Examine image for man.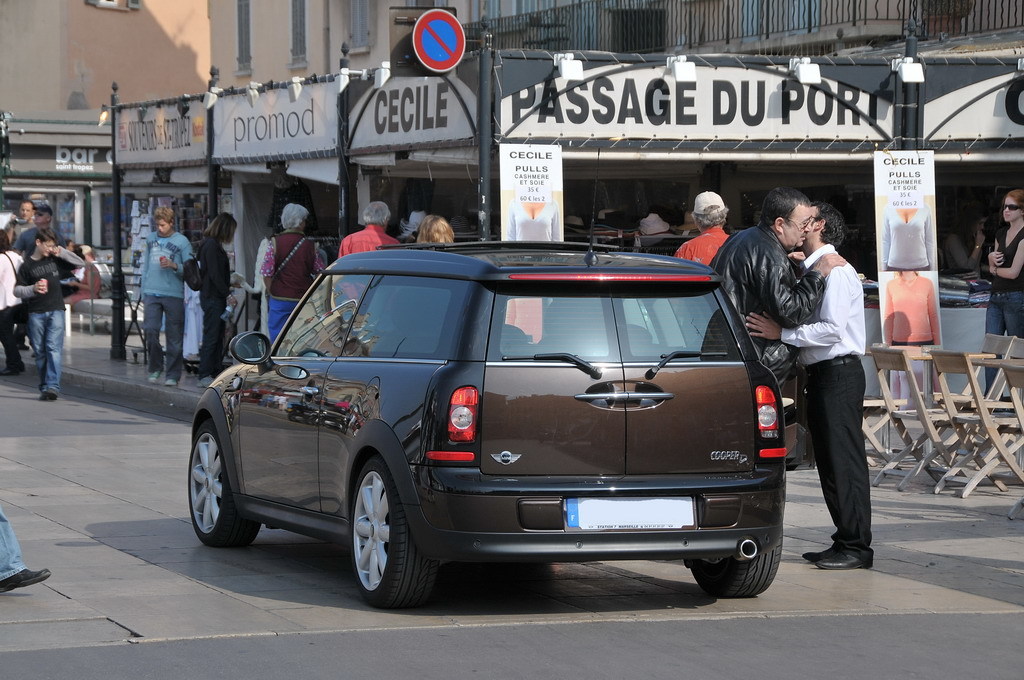
Examination result: 703,191,845,360.
